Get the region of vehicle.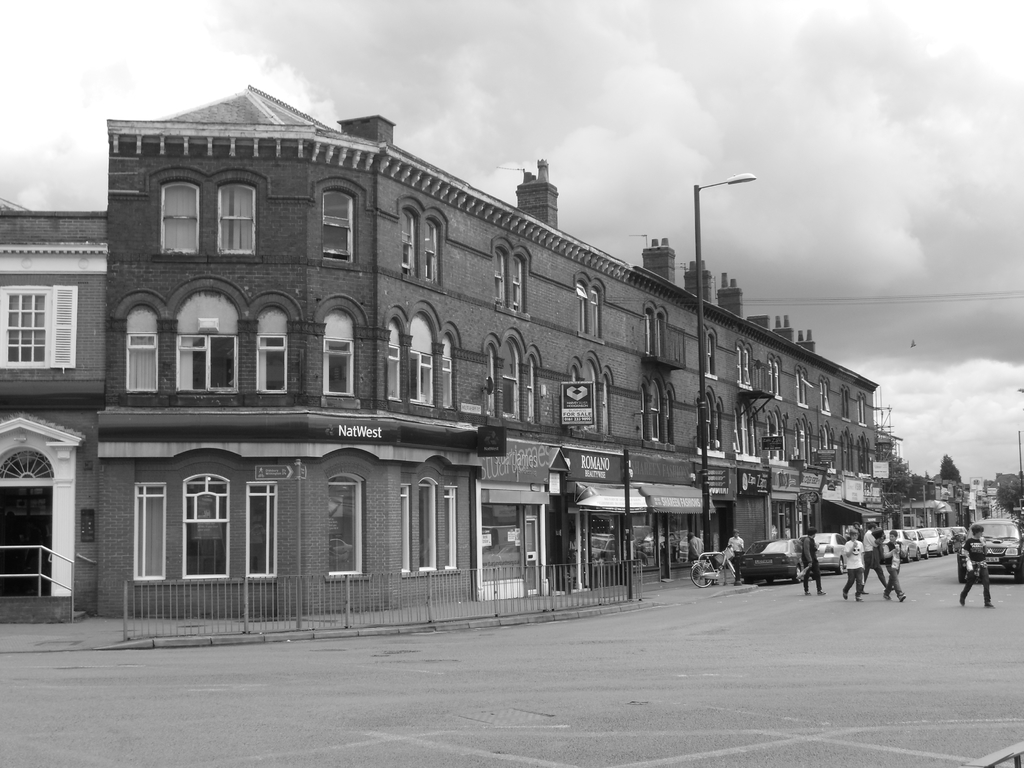
x1=953, y1=525, x2=966, y2=556.
